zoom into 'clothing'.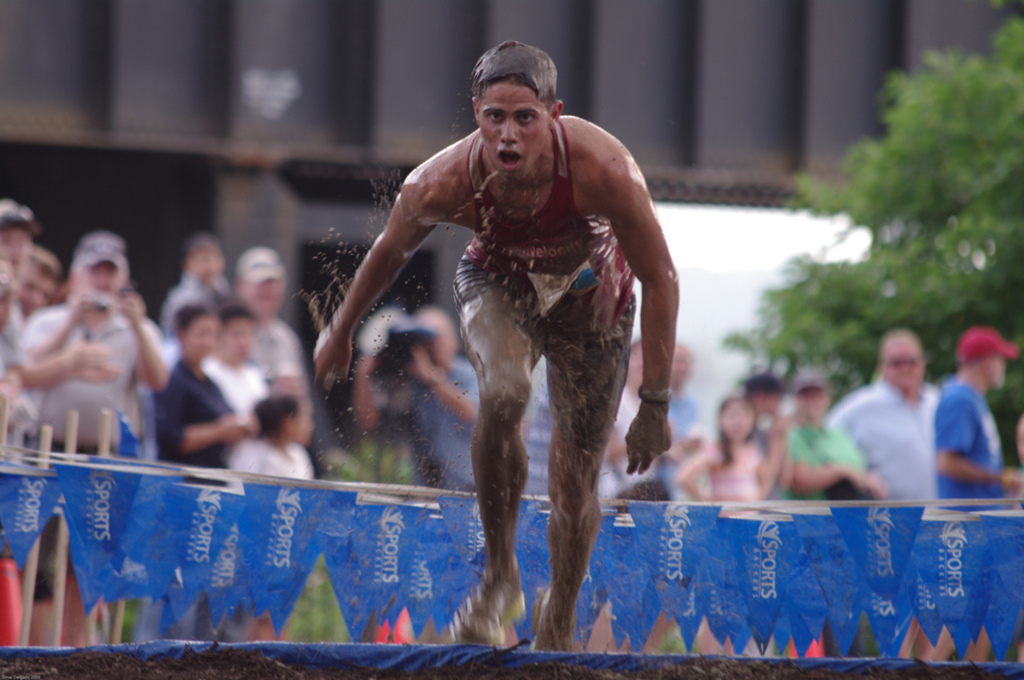
Zoom target: 166,269,231,339.
